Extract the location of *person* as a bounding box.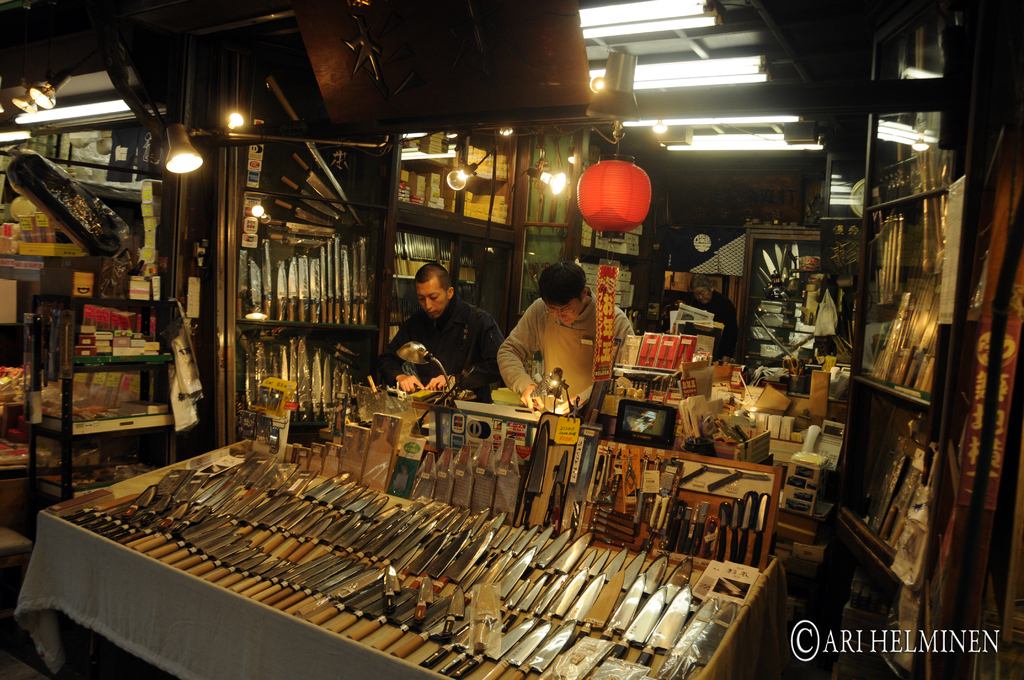
484,254,641,413.
